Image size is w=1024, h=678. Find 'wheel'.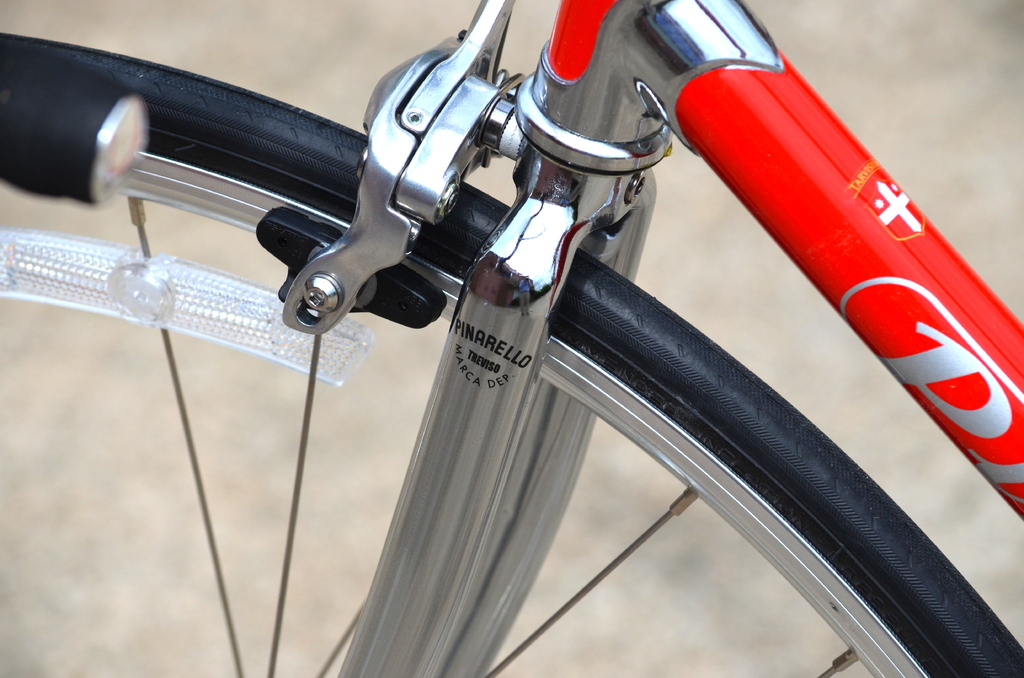
l=73, t=42, r=1002, b=674.
